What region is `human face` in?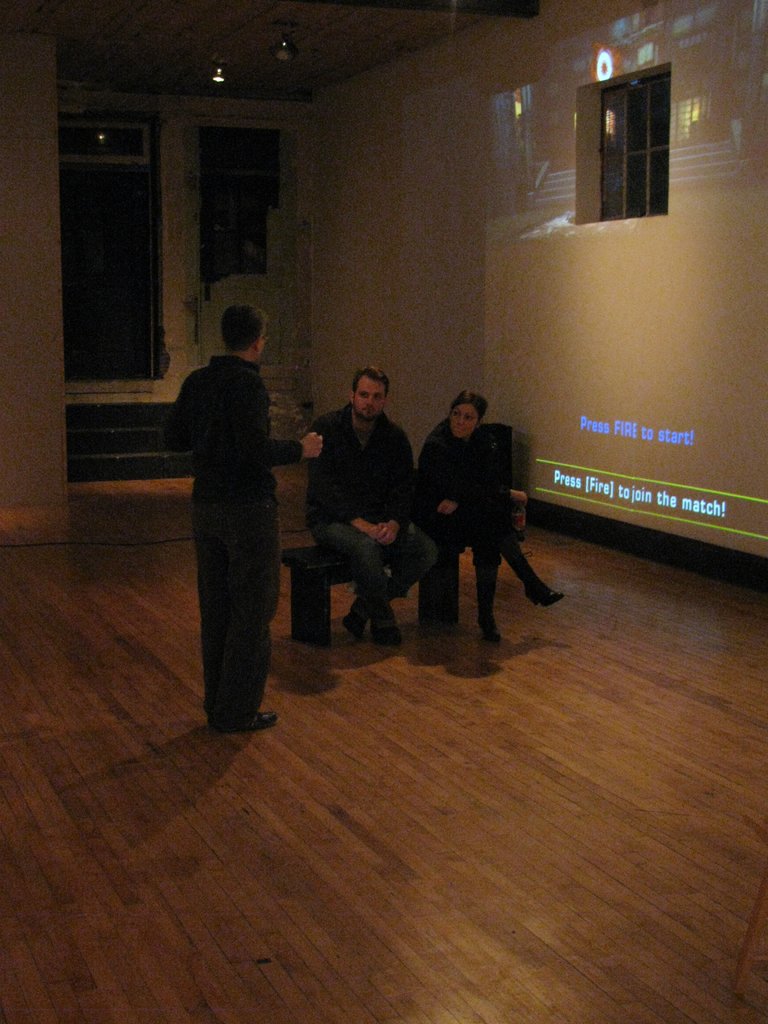
<region>353, 379, 387, 419</region>.
